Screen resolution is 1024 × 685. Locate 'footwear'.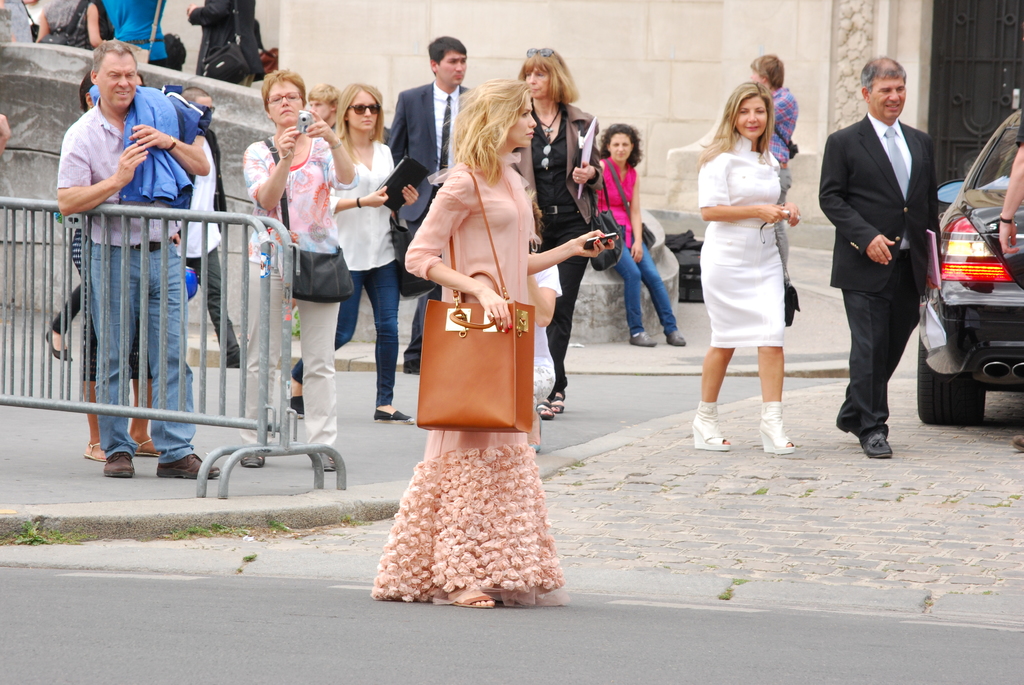
rect(84, 442, 106, 466).
